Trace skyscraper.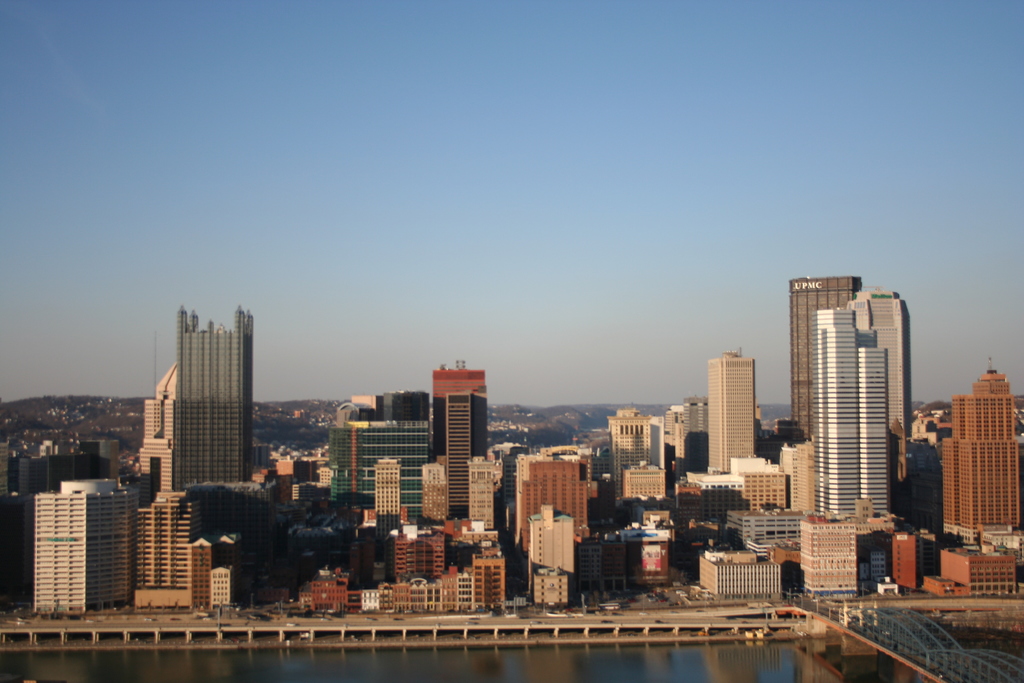
Traced to {"x1": 704, "y1": 356, "x2": 778, "y2": 485}.
